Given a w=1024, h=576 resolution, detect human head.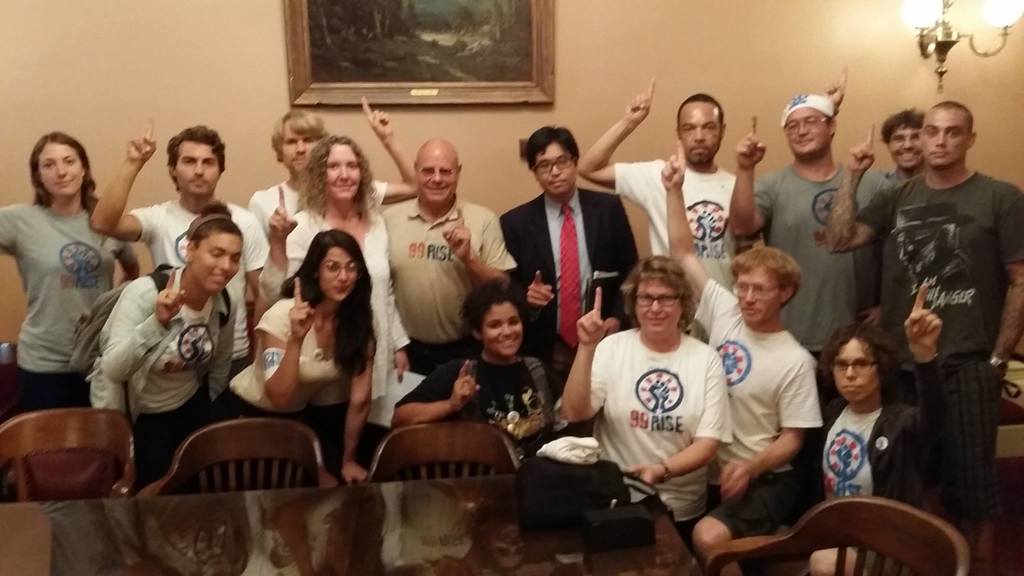
{"left": 412, "top": 138, "right": 467, "bottom": 203}.
